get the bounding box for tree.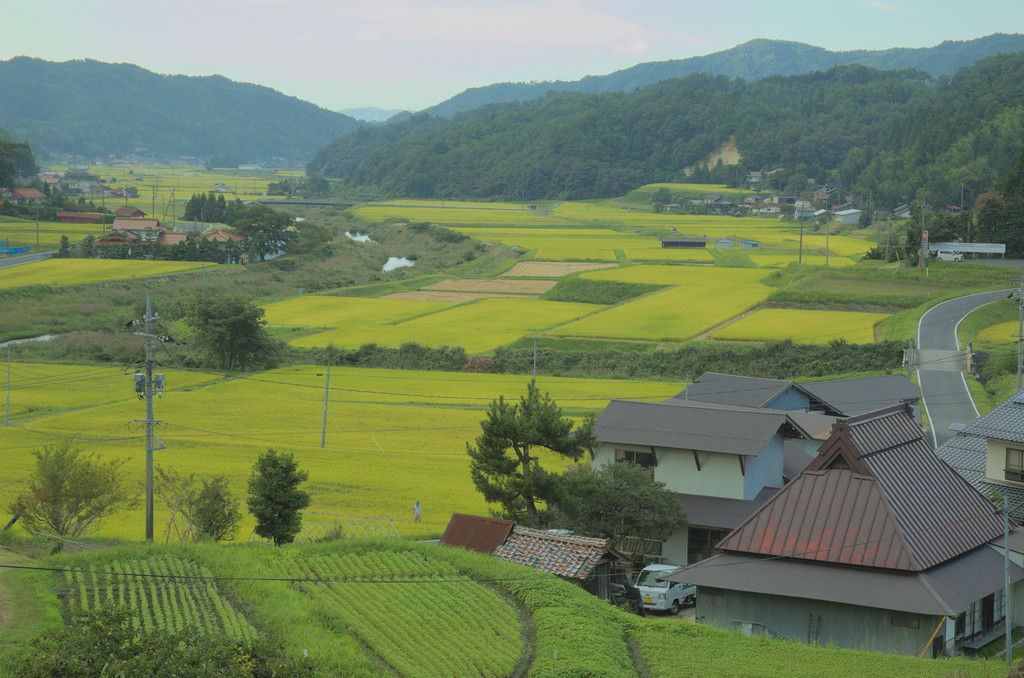
bbox=(532, 461, 691, 565).
